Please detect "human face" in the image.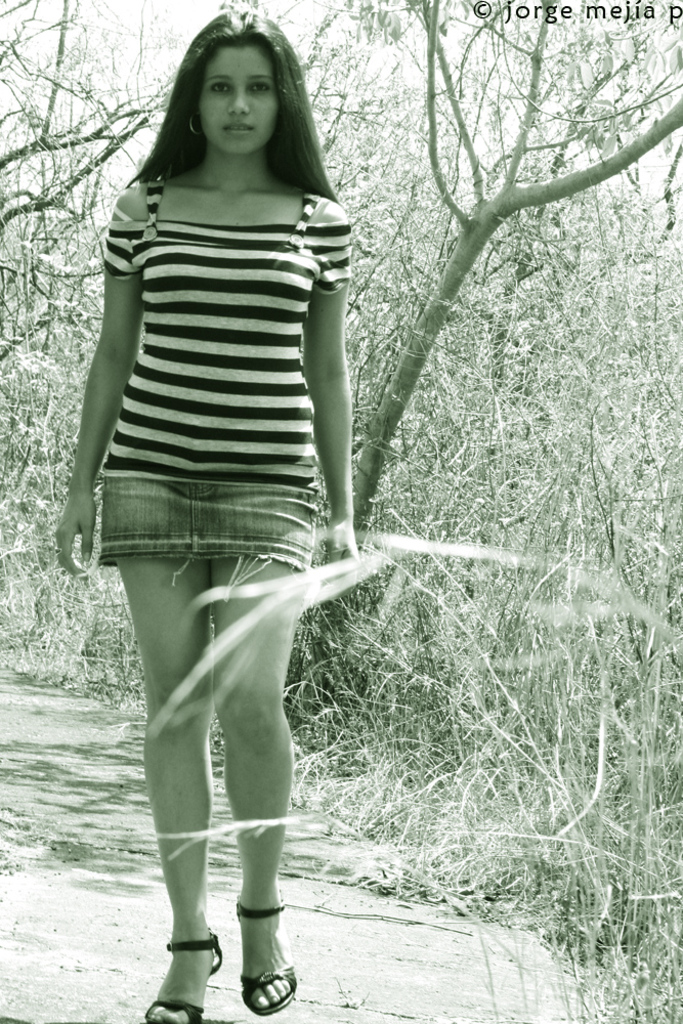
bbox=(199, 35, 279, 159).
